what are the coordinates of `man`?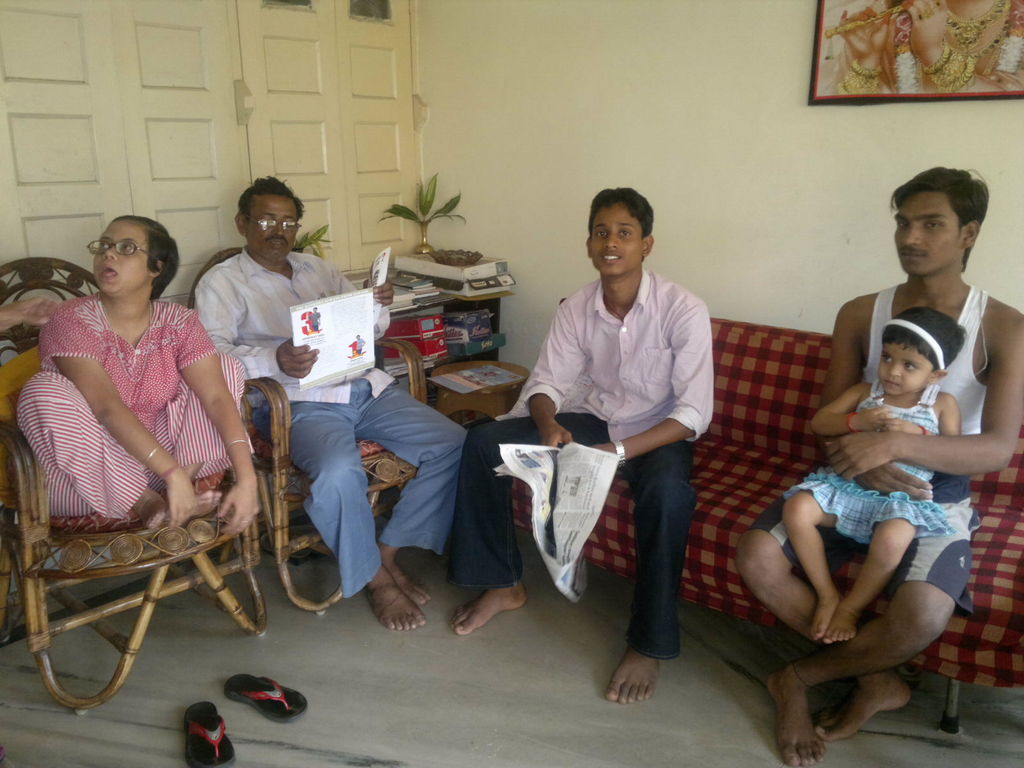
<region>192, 170, 472, 631</region>.
